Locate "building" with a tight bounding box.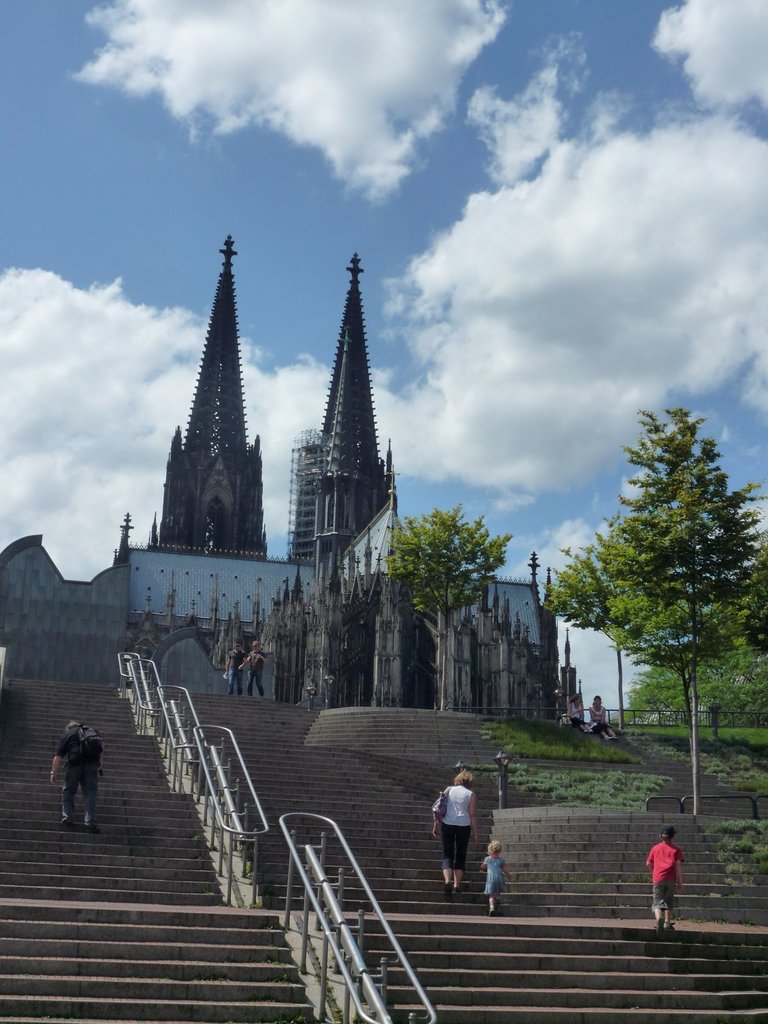
region(285, 244, 396, 568).
